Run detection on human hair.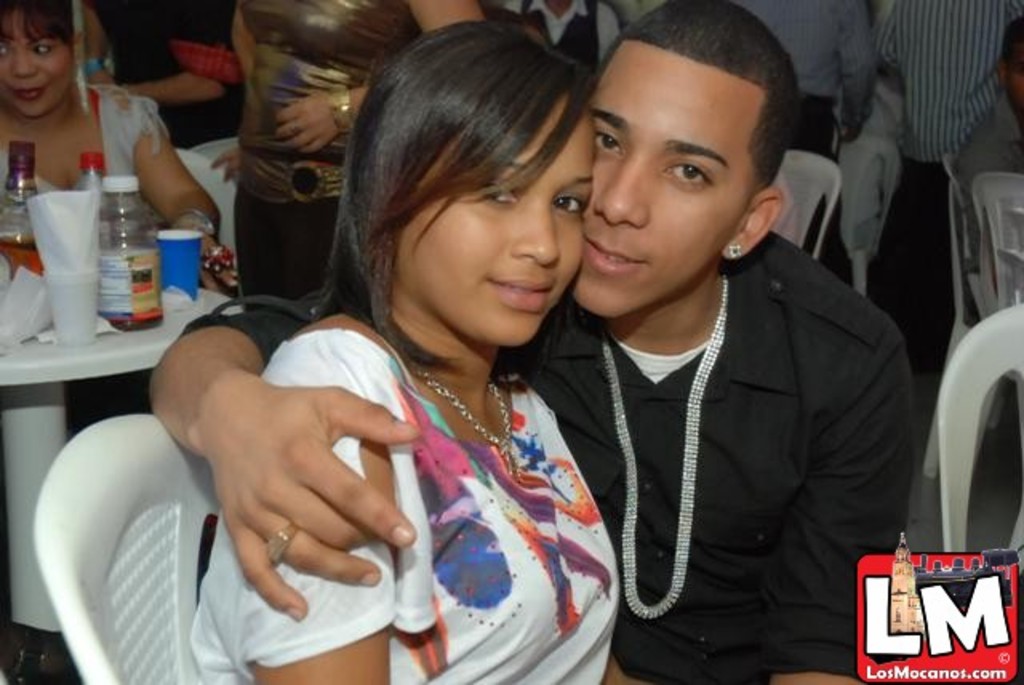
Result: bbox=[603, 0, 802, 200].
